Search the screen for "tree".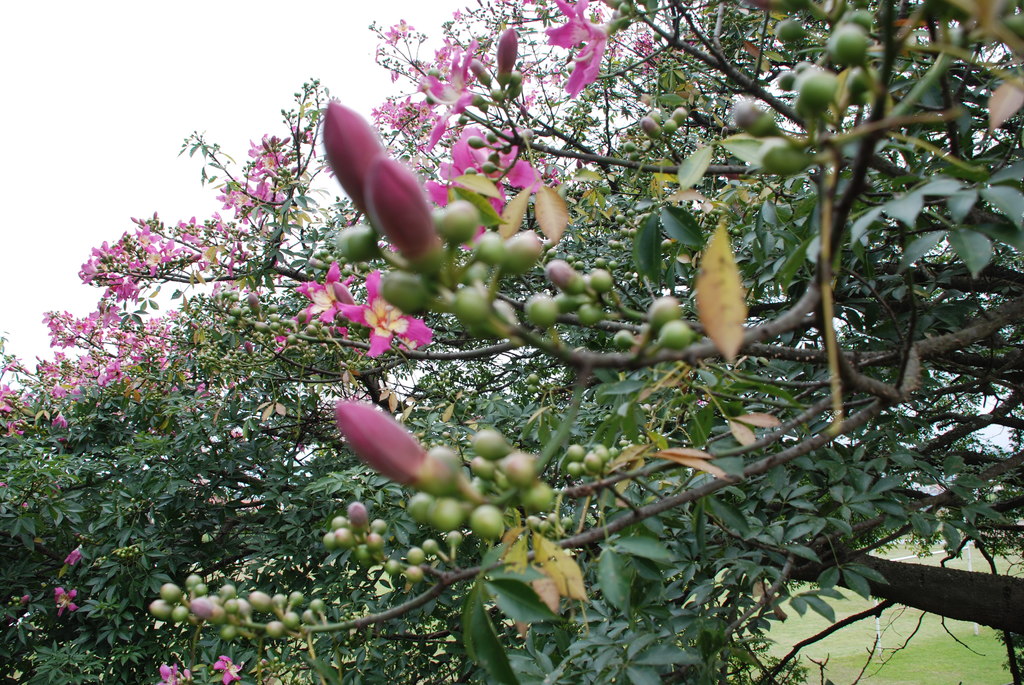
Found at 0 0 1023 684.
